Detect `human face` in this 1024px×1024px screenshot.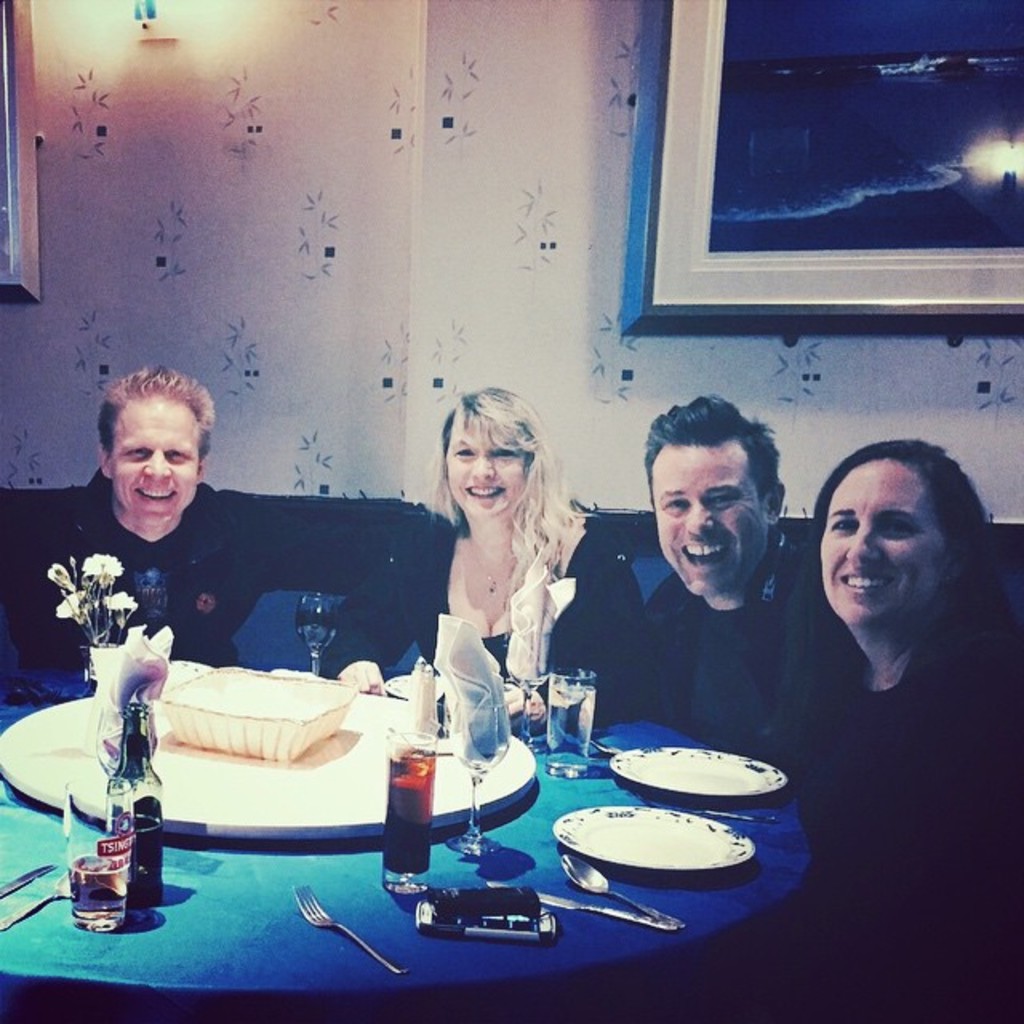
Detection: 443/421/523/515.
